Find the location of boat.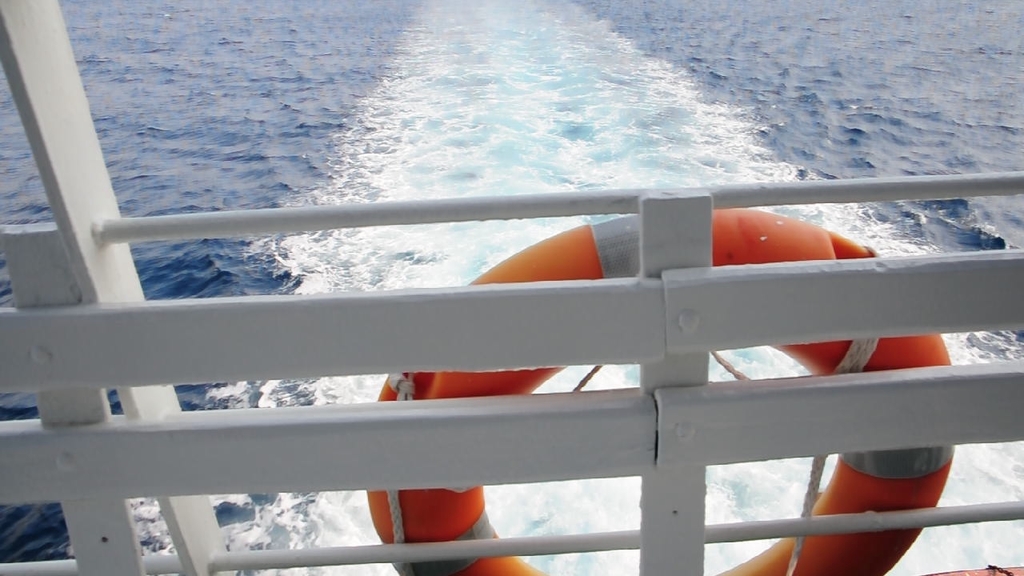
Location: [x1=0, y1=0, x2=1023, y2=575].
